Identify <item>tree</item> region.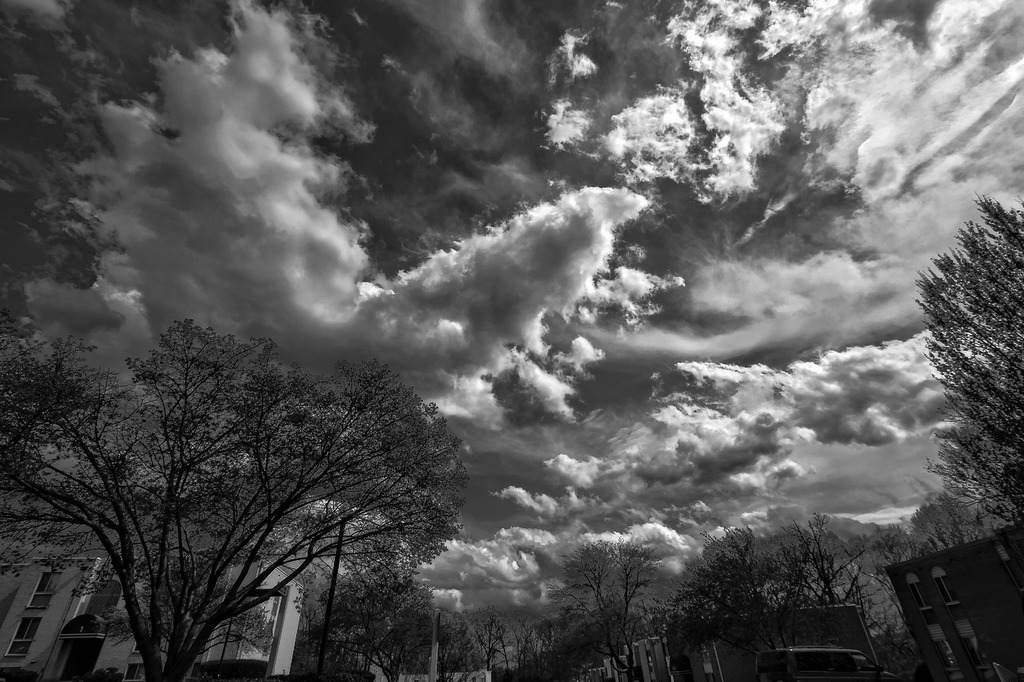
Region: [909,191,1023,525].
